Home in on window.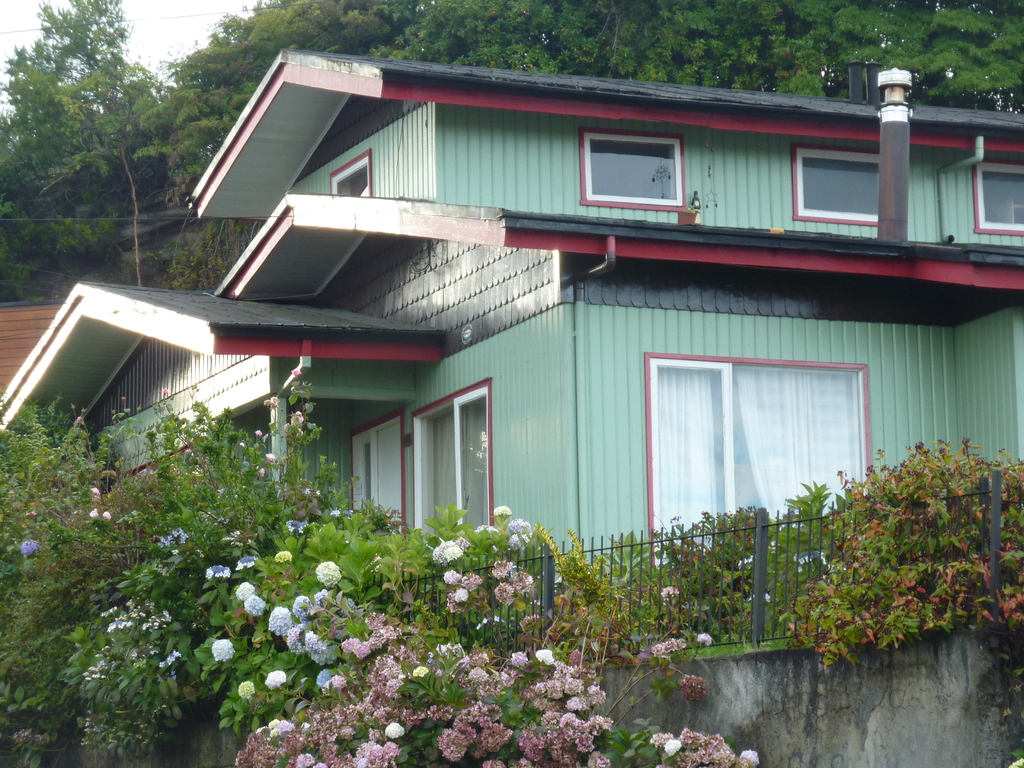
Homed in at 644:352:870:549.
